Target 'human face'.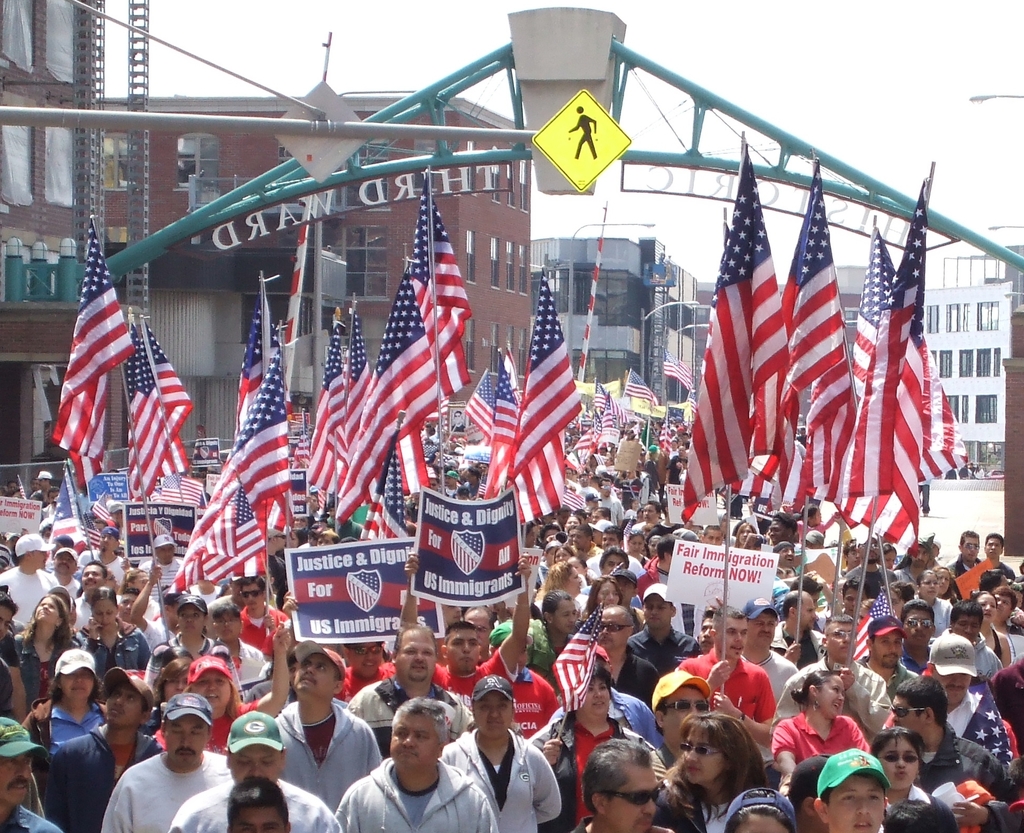
Target region: l=0, t=755, r=32, b=811.
